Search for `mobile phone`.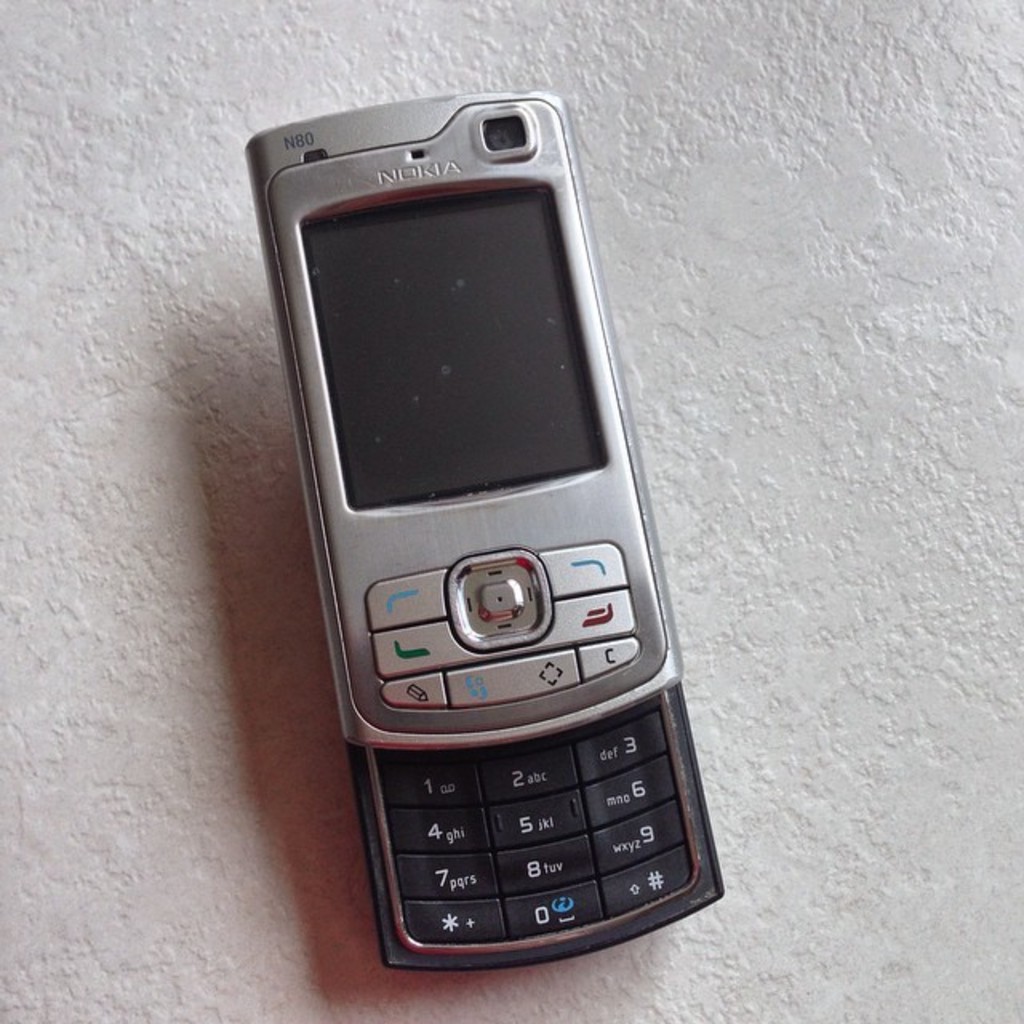
Found at <bbox>243, 83, 728, 970</bbox>.
